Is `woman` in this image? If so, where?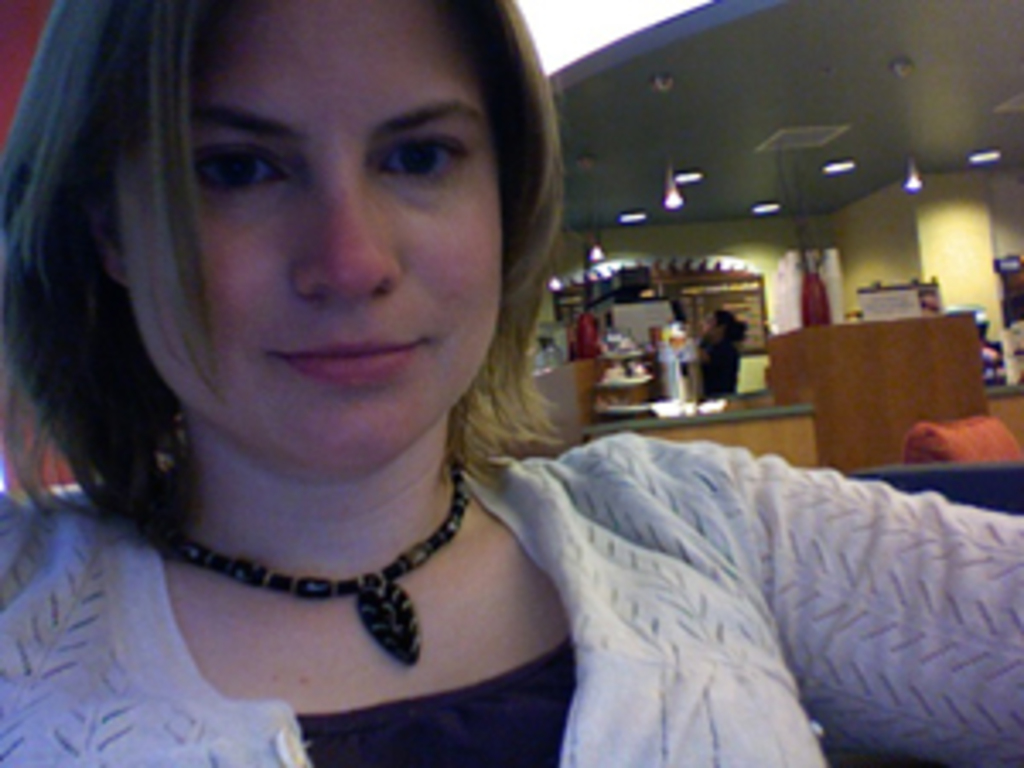
Yes, at <bbox>0, 0, 1021, 765</bbox>.
